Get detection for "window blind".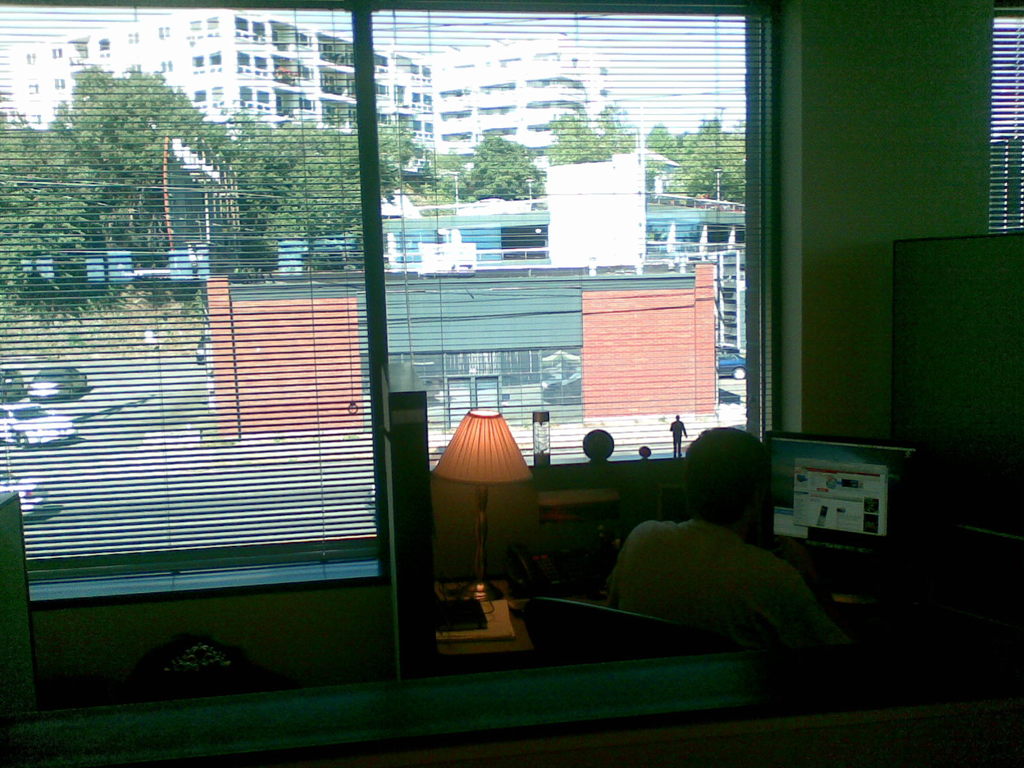
Detection: l=986, t=0, r=1023, b=237.
